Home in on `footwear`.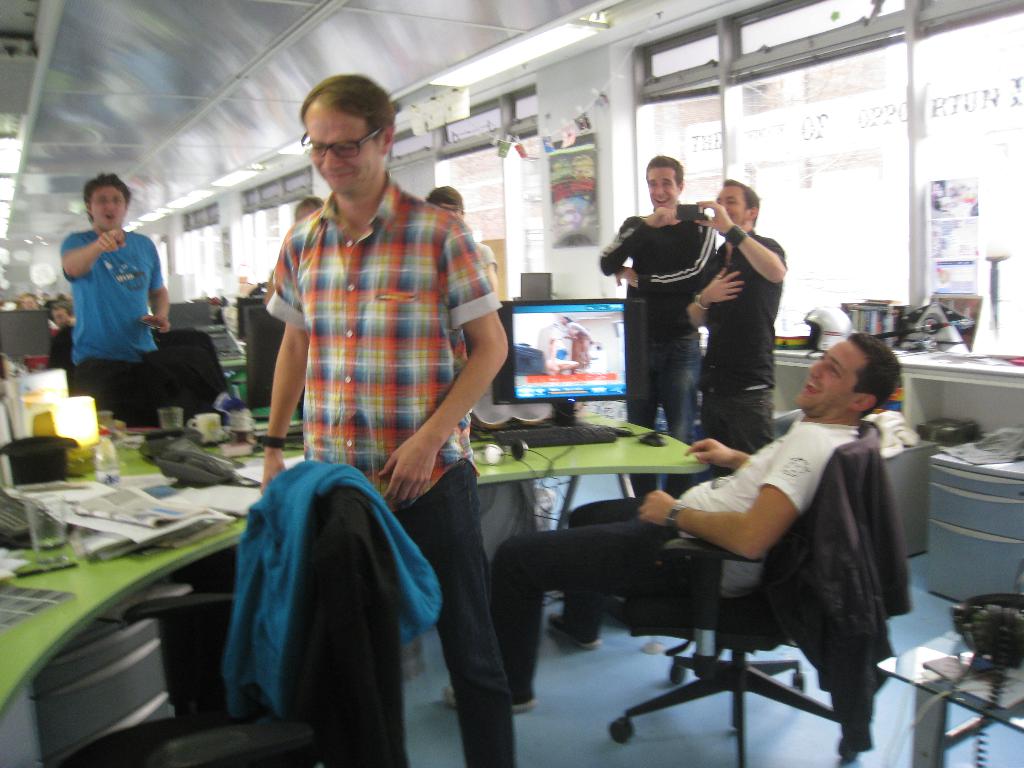
Homed in at l=549, t=601, r=604, b=657.
